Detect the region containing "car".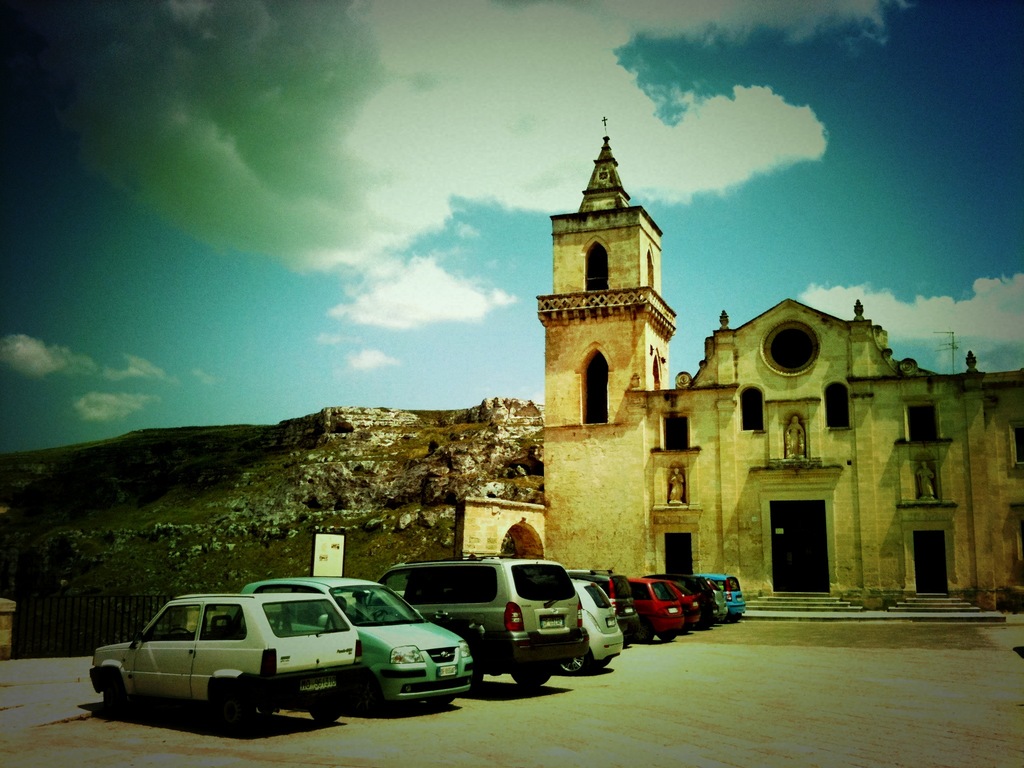
bbox=[378, 550, 583, 689].
